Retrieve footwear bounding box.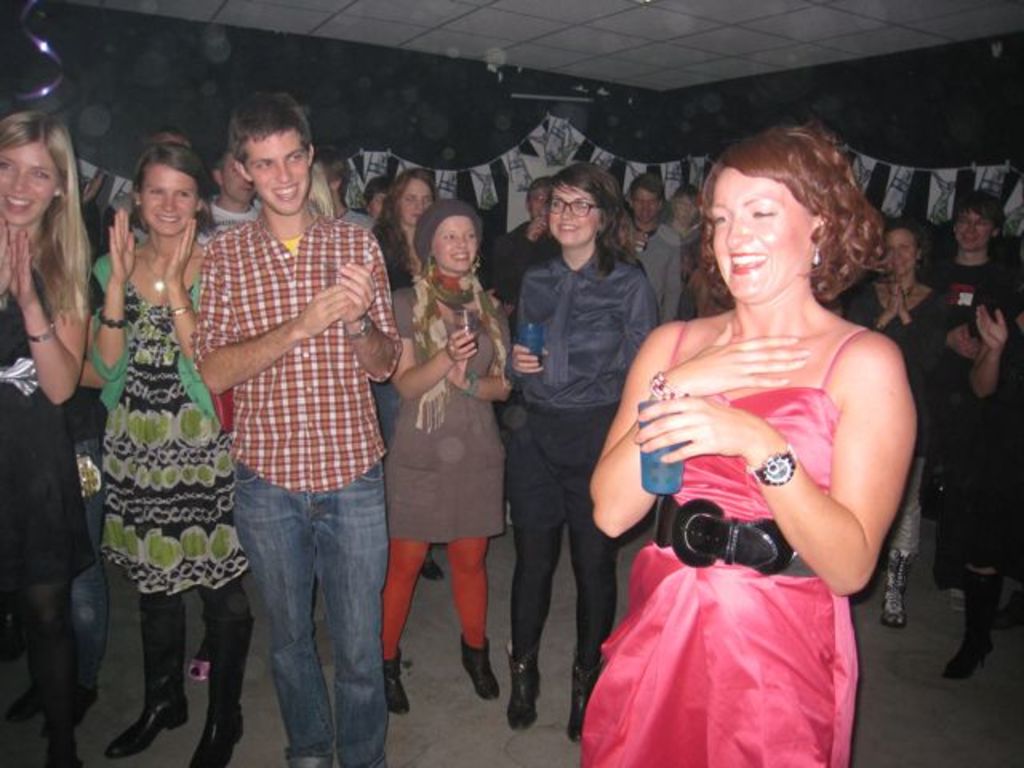
Bounding box: bbox=[883, 552, 909, 630].
